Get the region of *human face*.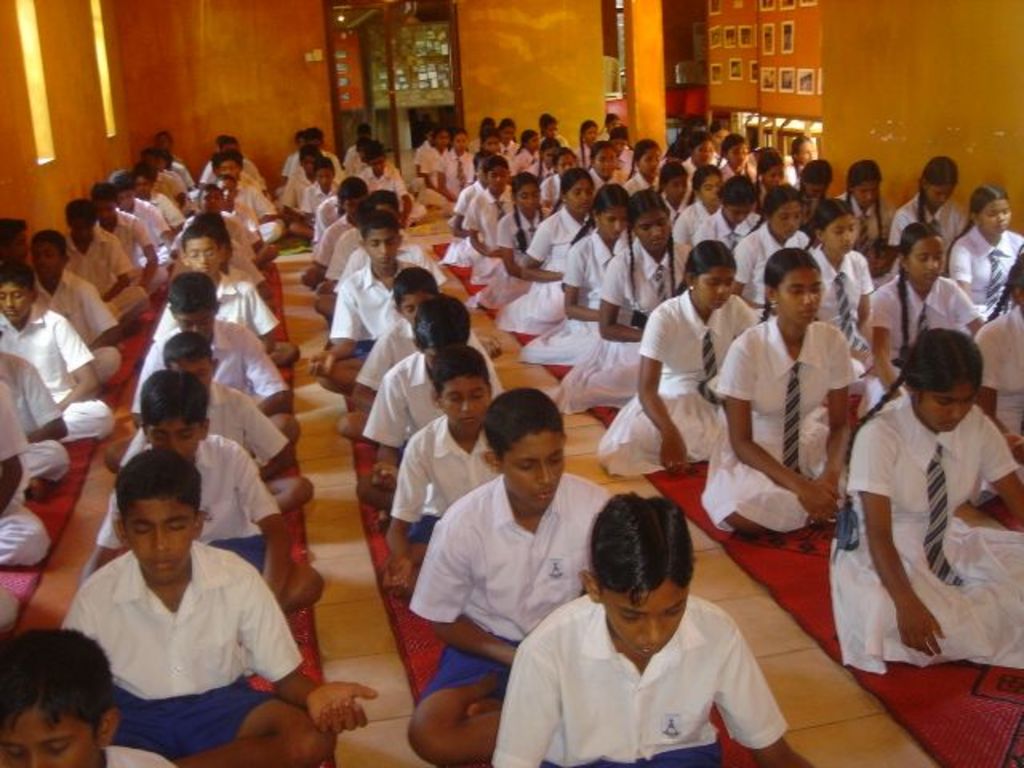
(125,496,197,578).
